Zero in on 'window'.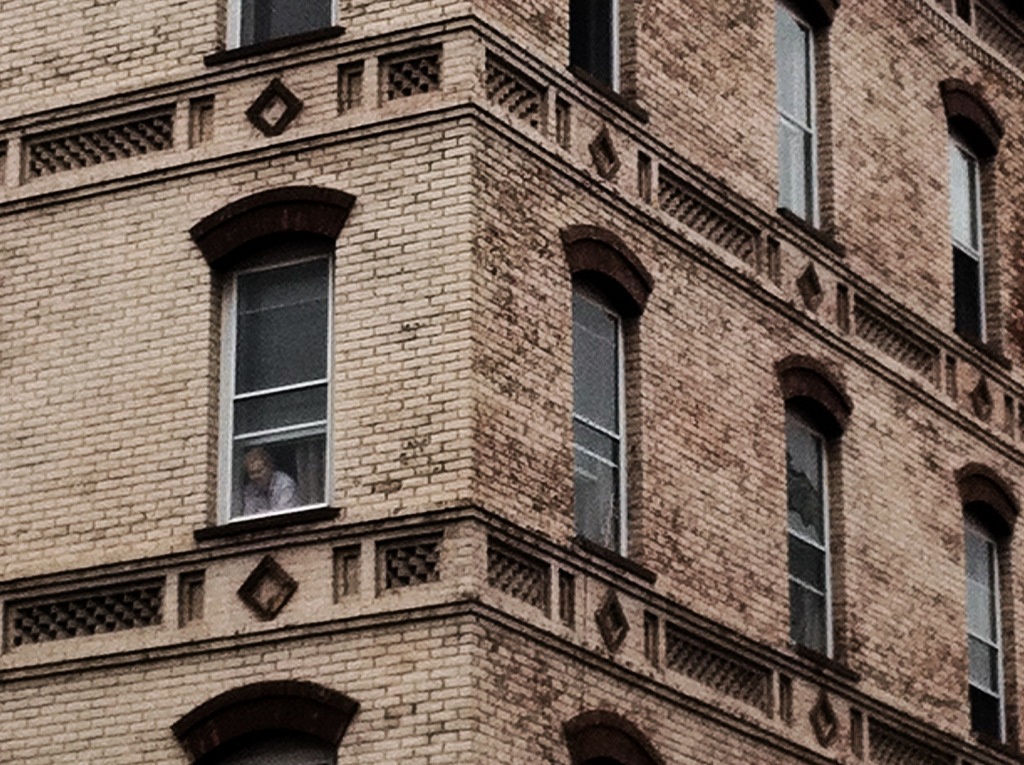
Zeroed in: [x1=961, y1=509, x2=1009, y2=749].
